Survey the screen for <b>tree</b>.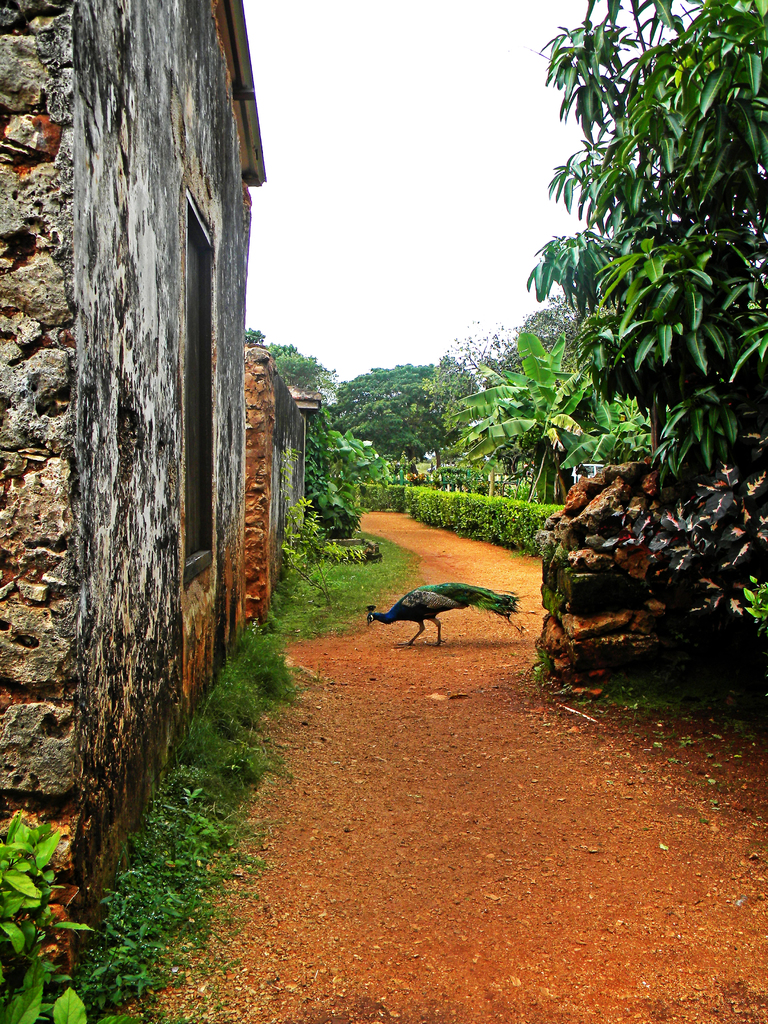
Survey found: rect(242, 328, 263, 343).
